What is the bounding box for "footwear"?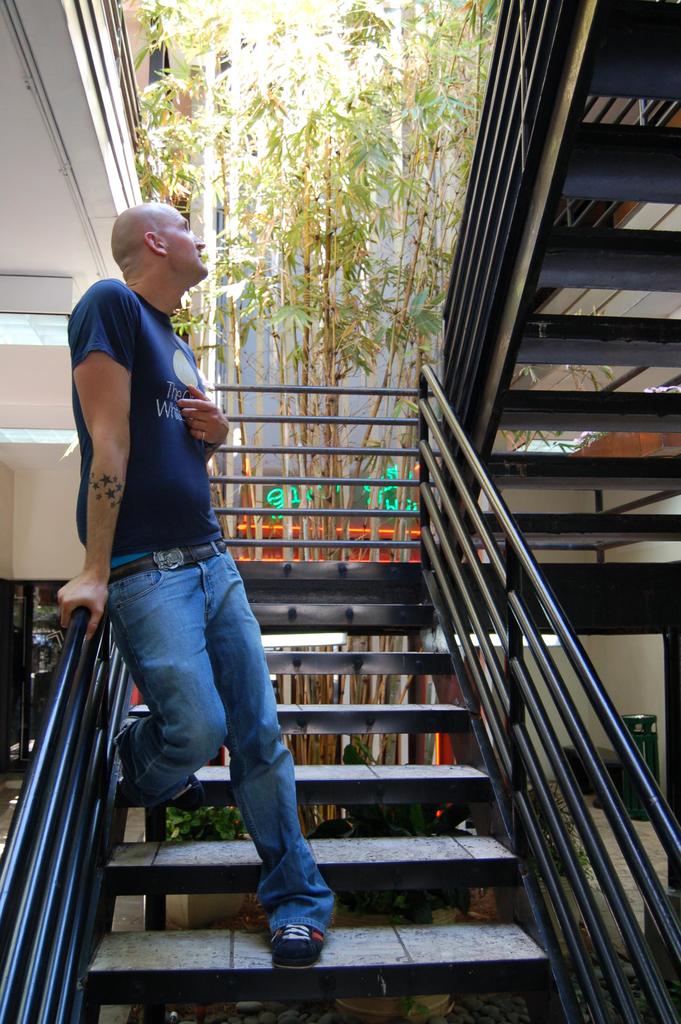
(249, 910, 320, 978).
